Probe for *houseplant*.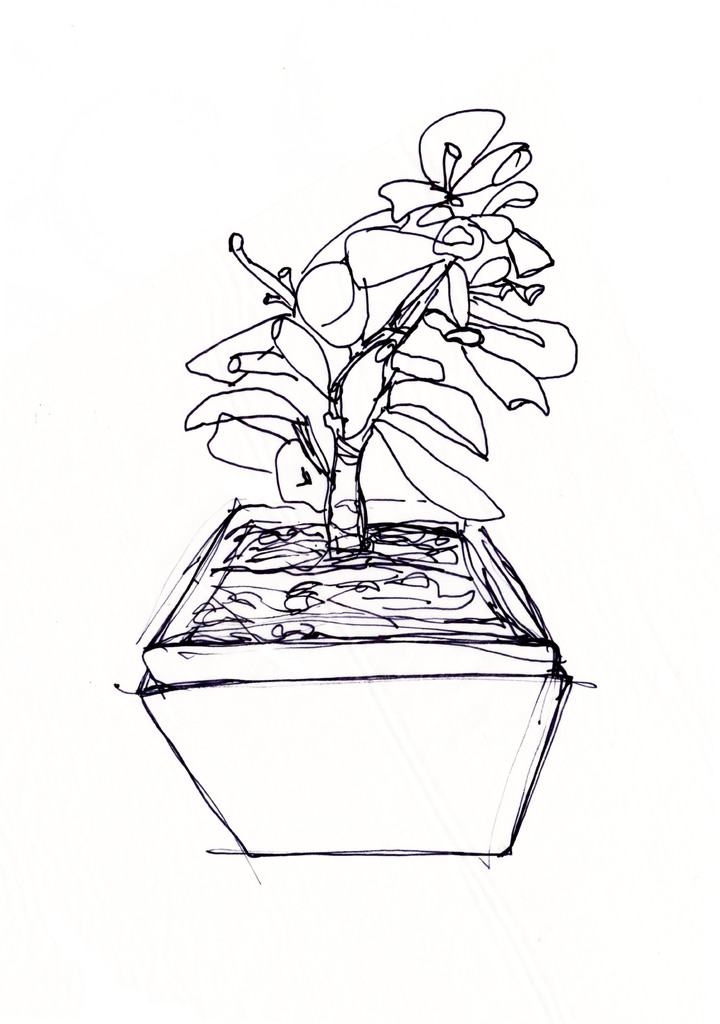
Probe result: [x1=105, y1=99, x2=604, y2=860].
